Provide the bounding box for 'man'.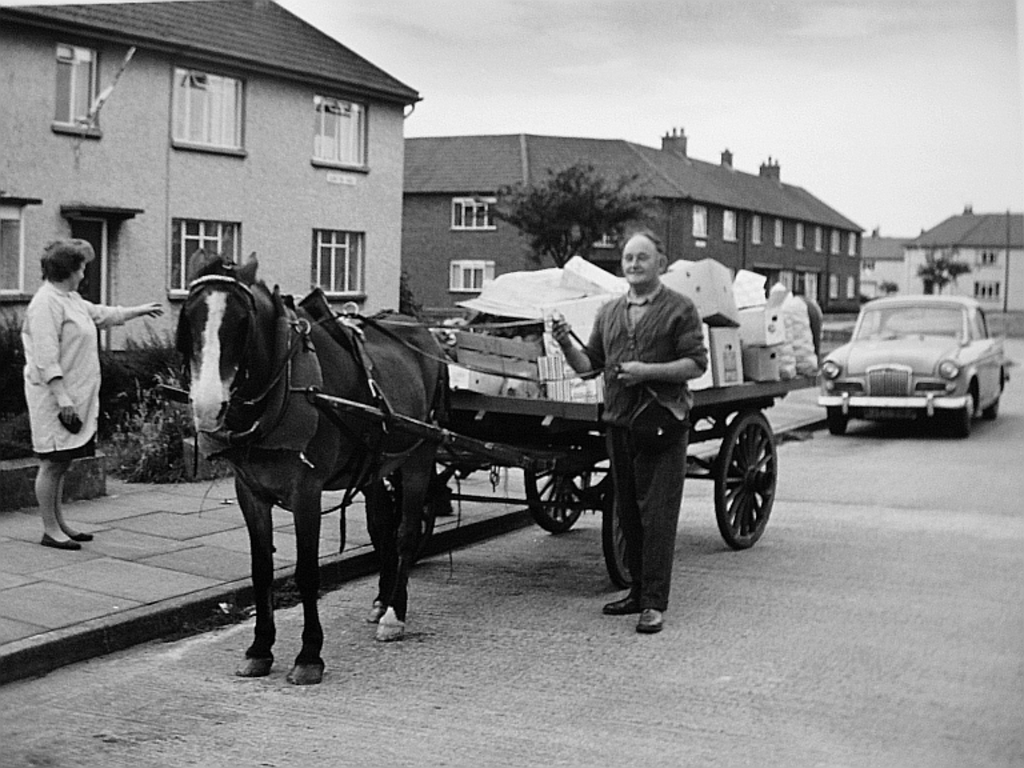
589/257/731/579.
